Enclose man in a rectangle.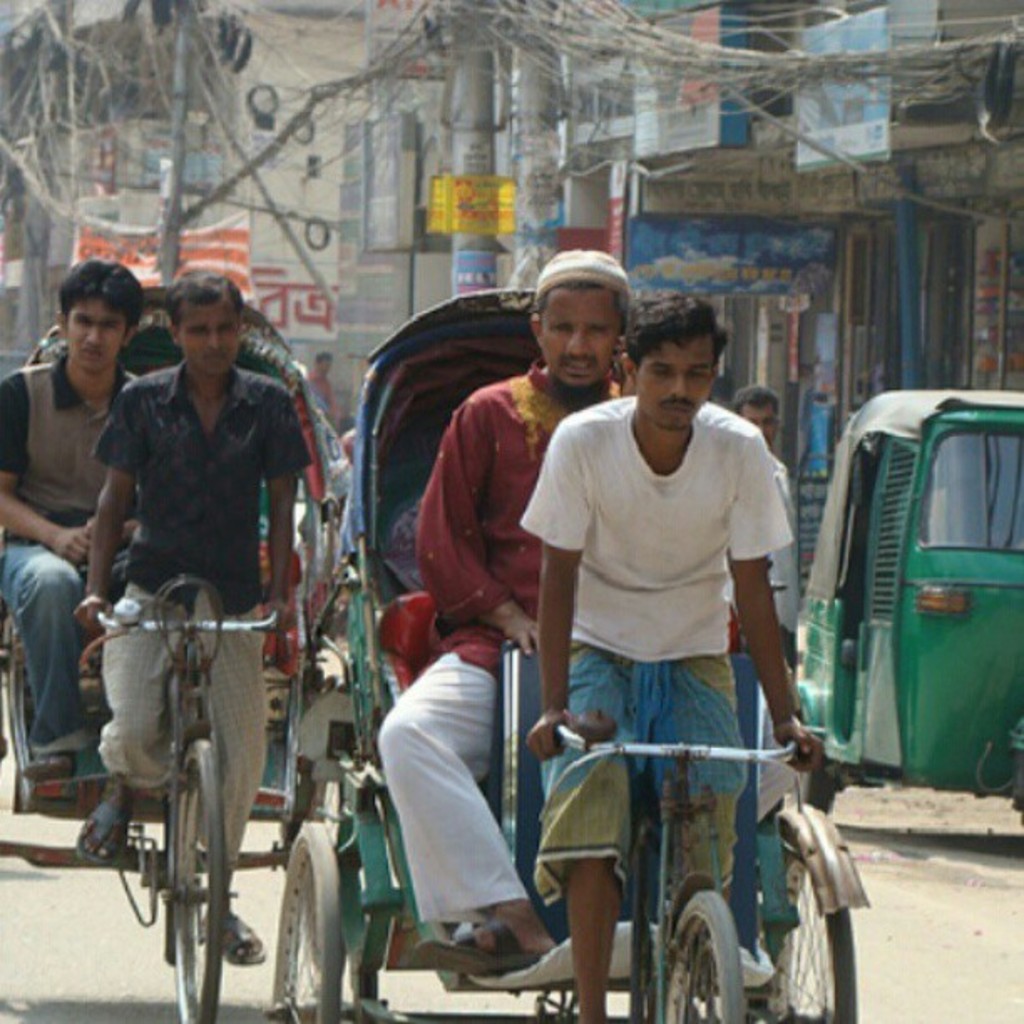
detection(64, 264, 315, 970).
